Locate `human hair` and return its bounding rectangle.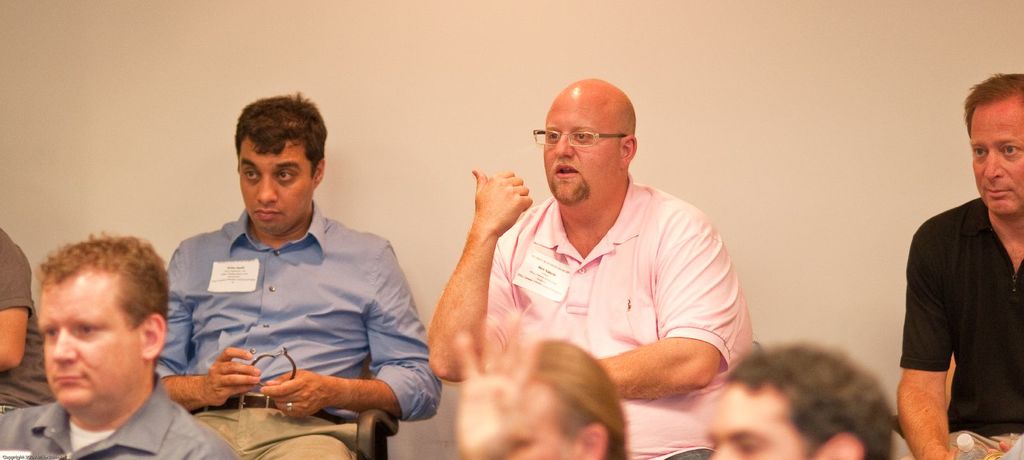
pyautogui.locateOnScreen(526, 338, 628, 459).
